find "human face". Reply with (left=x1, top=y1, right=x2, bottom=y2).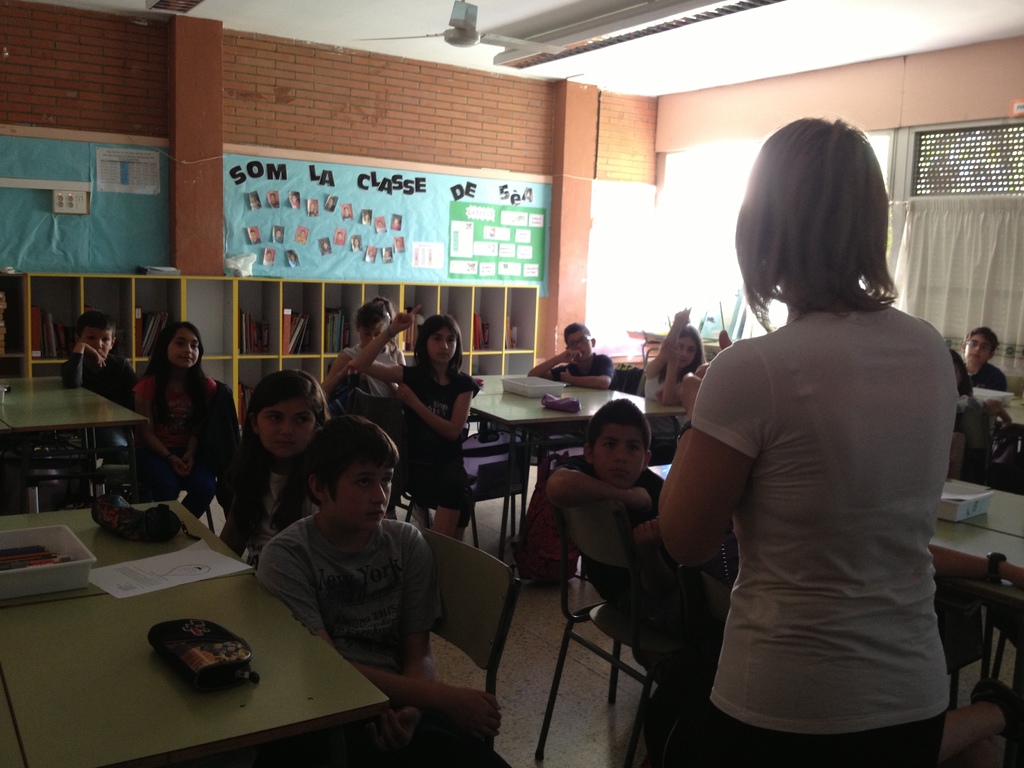
(left=966, top=336, right=993, bottom=364).
